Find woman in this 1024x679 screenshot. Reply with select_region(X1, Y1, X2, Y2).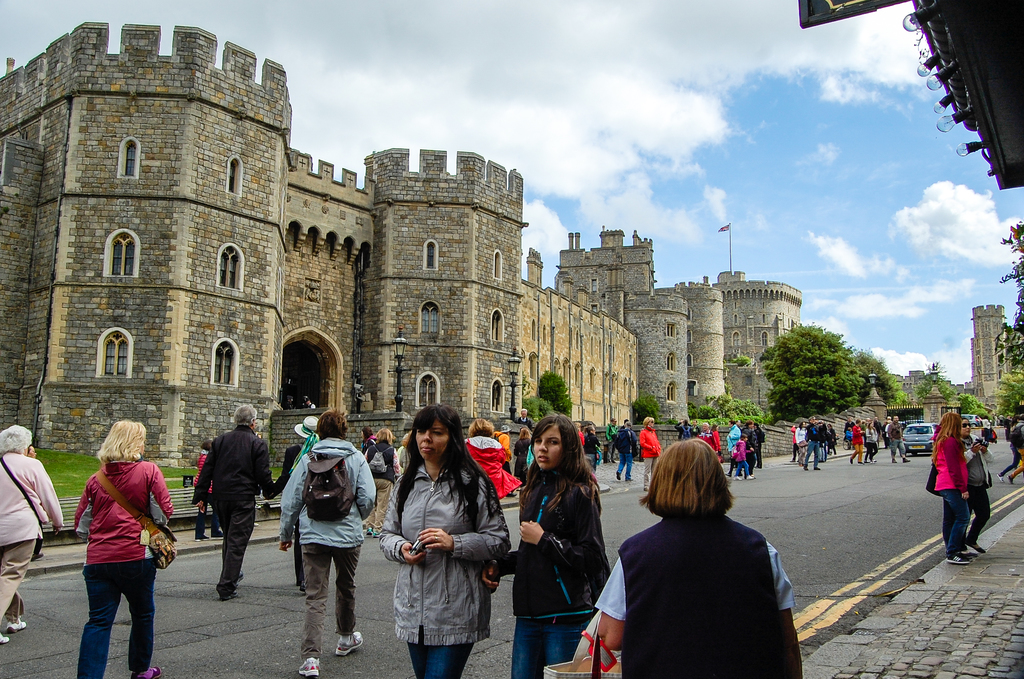
select_region(712, 425, 719, 452).
